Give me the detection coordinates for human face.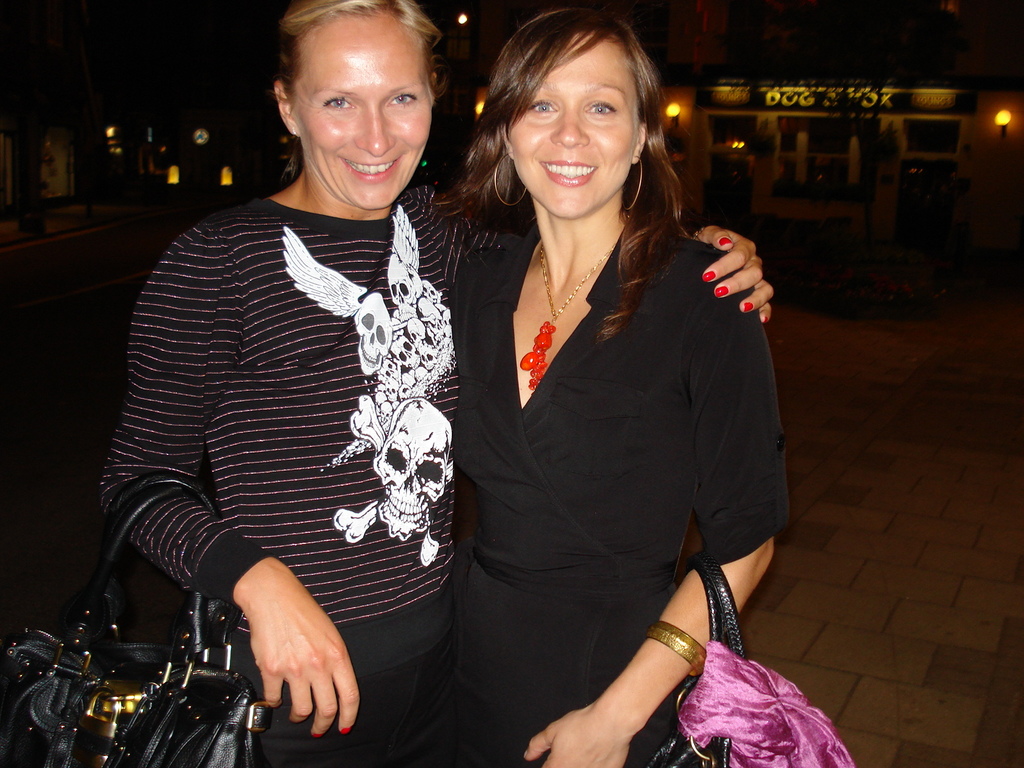
507, 31, 639, 220.
